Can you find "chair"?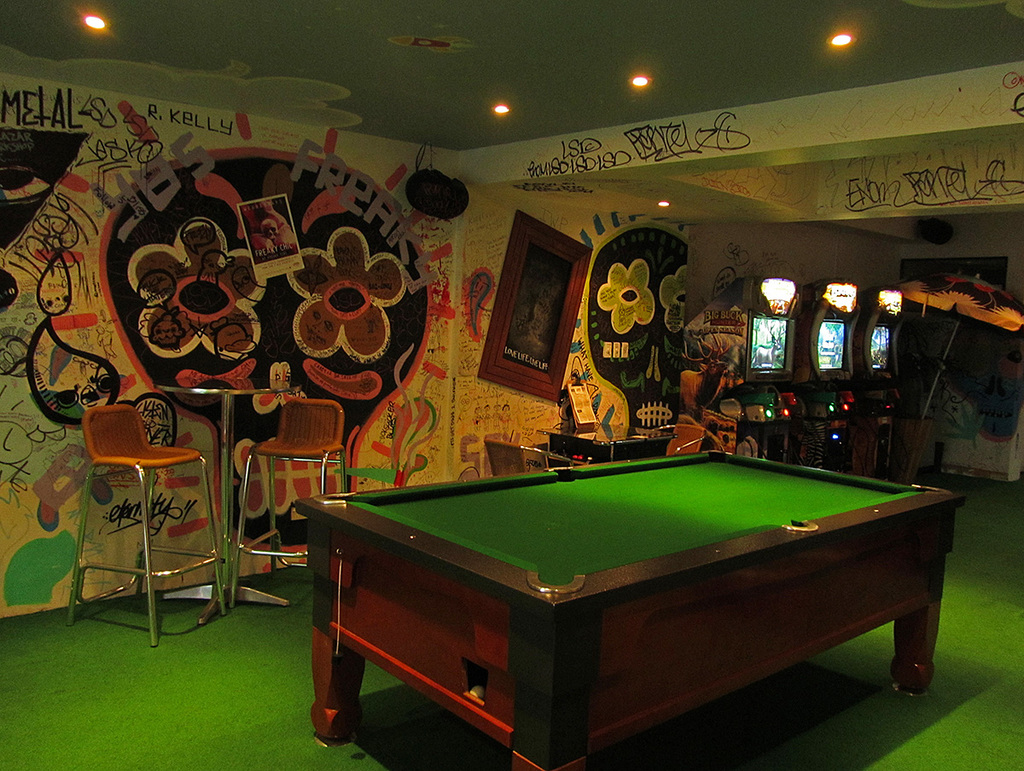
Yes, bounding box: [left=235, top=391, right=345, bottom=652].
